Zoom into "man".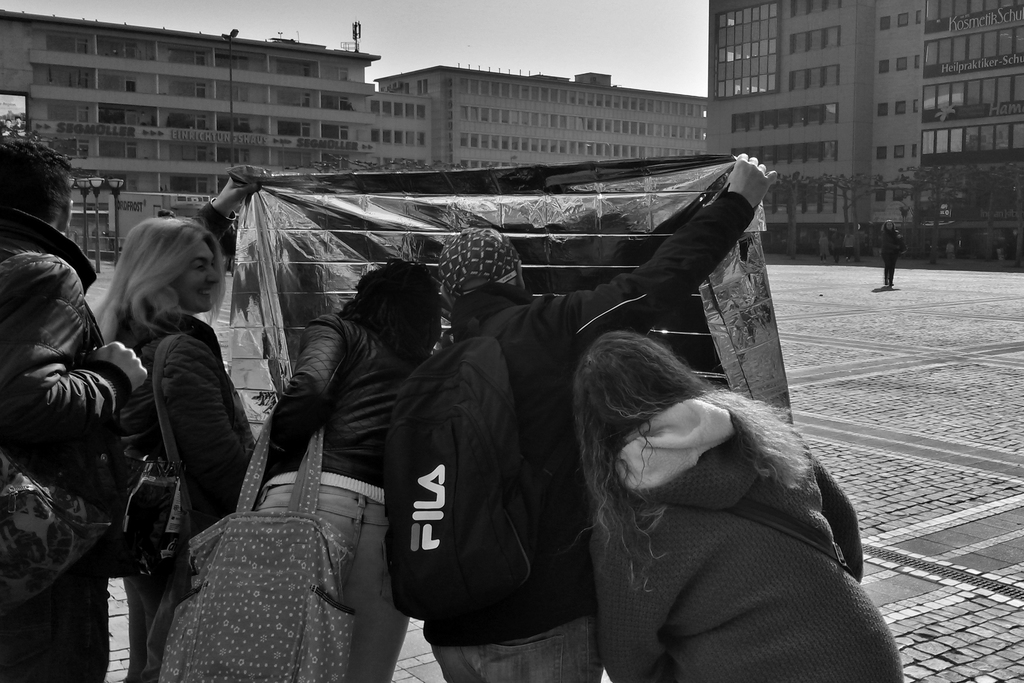
Zoom target: [410, 151, 776, 682].
